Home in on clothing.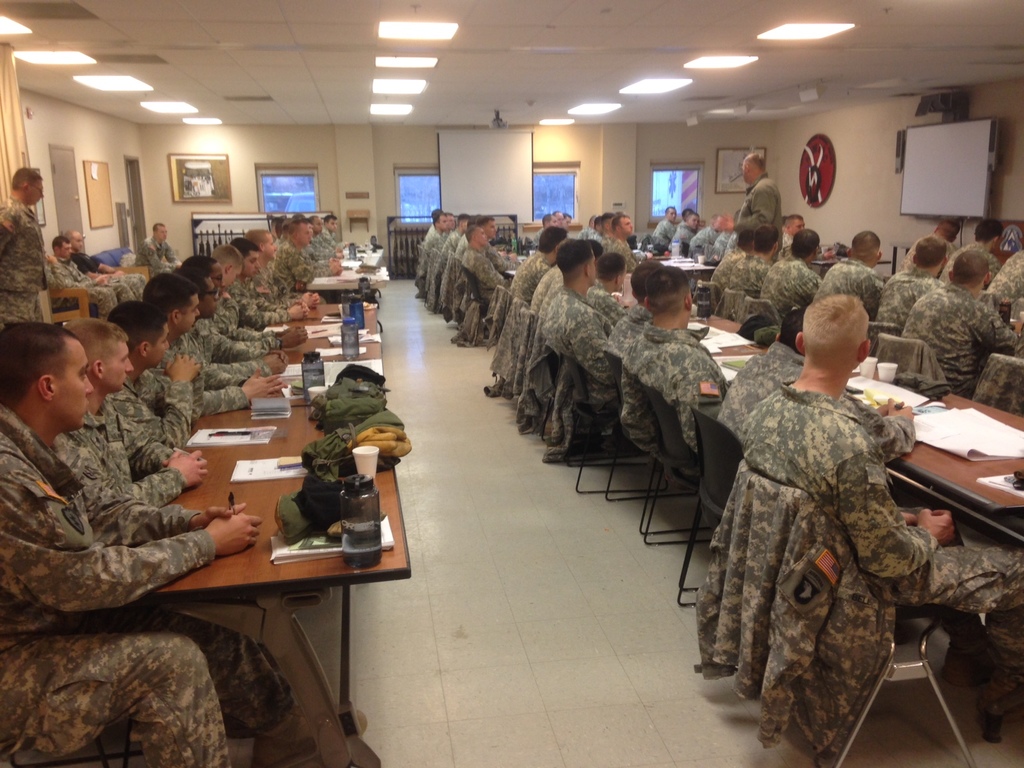
Homed in at region(893, 241, 1016, 415).
